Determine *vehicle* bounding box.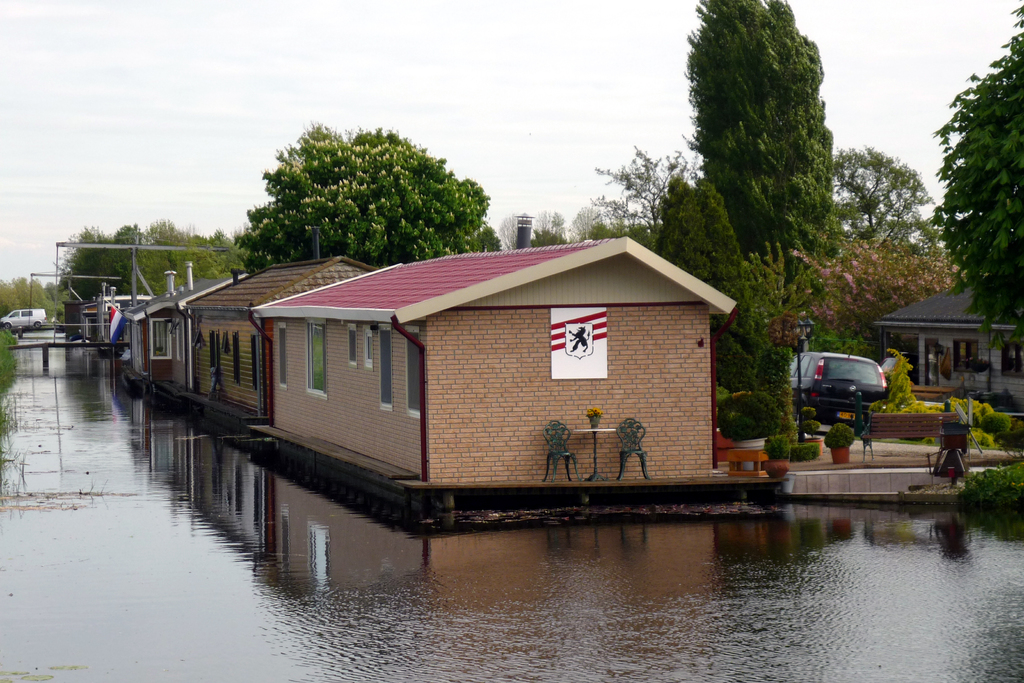
Determined: [0, 304, 50, 331].
